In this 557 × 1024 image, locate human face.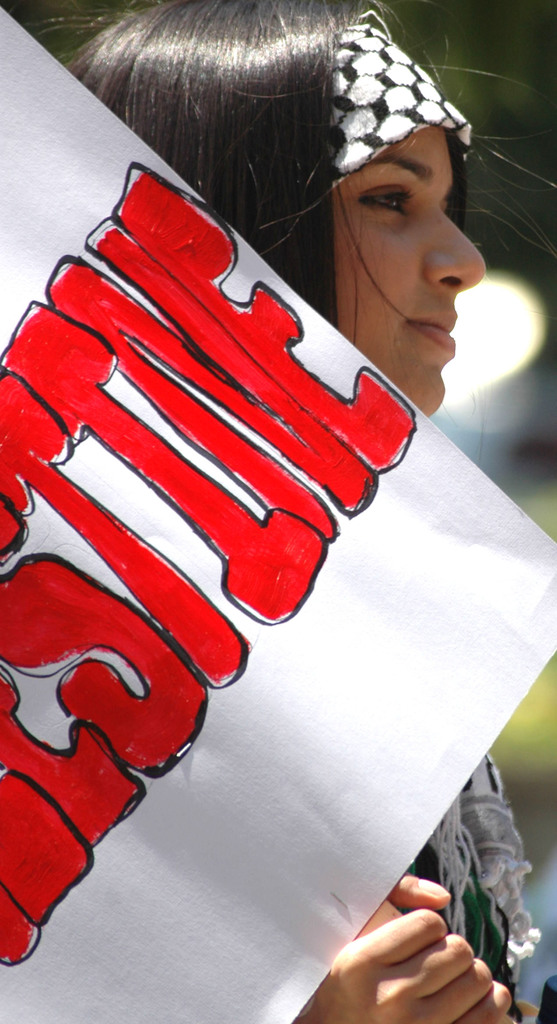
Bounding box: left=323, top=127, right=485, bottom=413.
